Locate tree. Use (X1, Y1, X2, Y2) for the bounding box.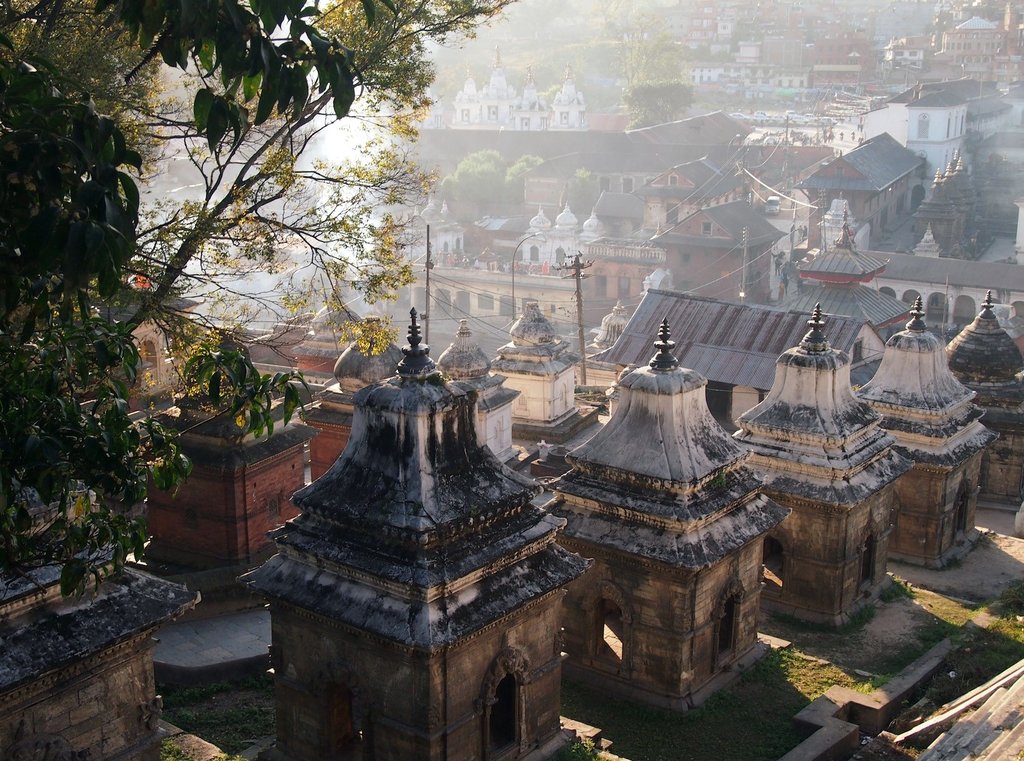
(580, 2, 620, 31).
